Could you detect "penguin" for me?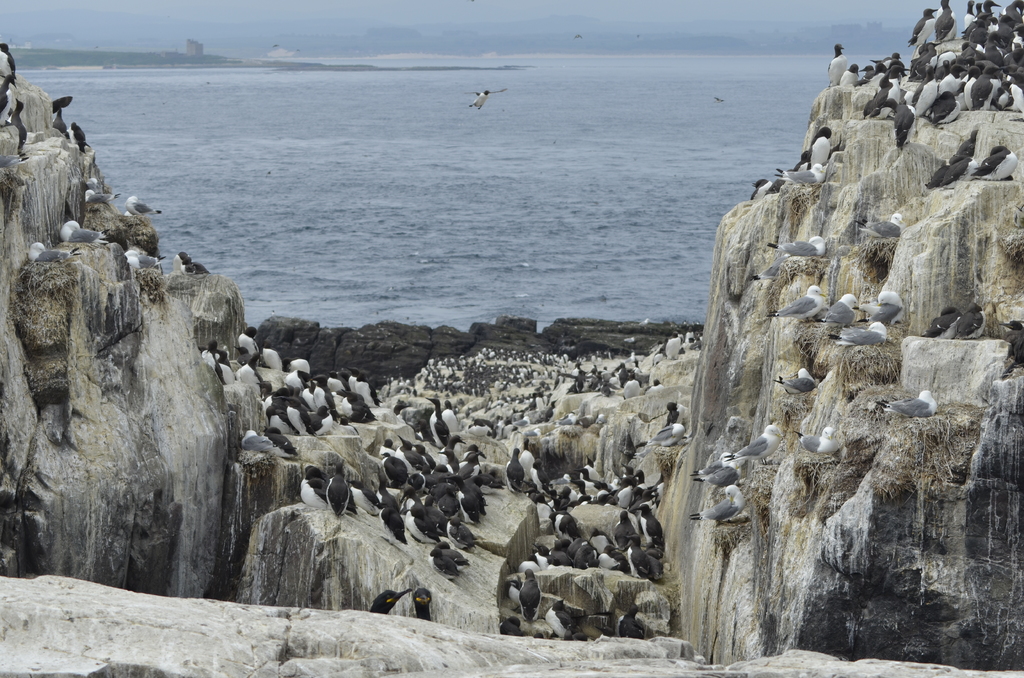
Detection result: left=428, top=547, right=456, bottom=578.
